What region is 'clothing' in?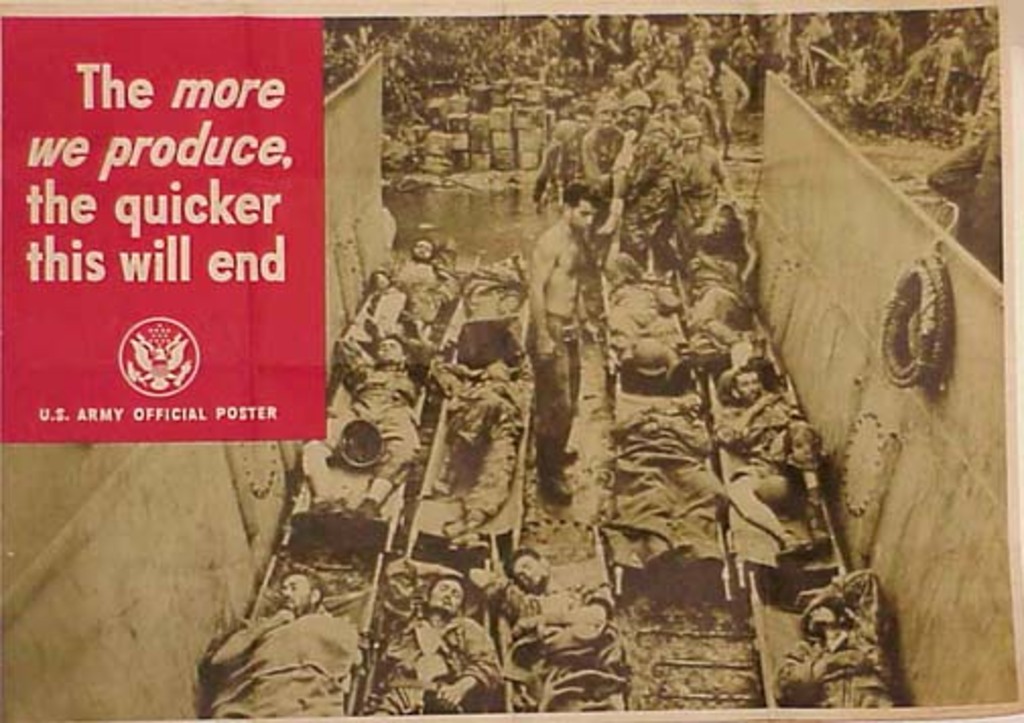
(x1=341, y1=327, x2=408, y2=485).
